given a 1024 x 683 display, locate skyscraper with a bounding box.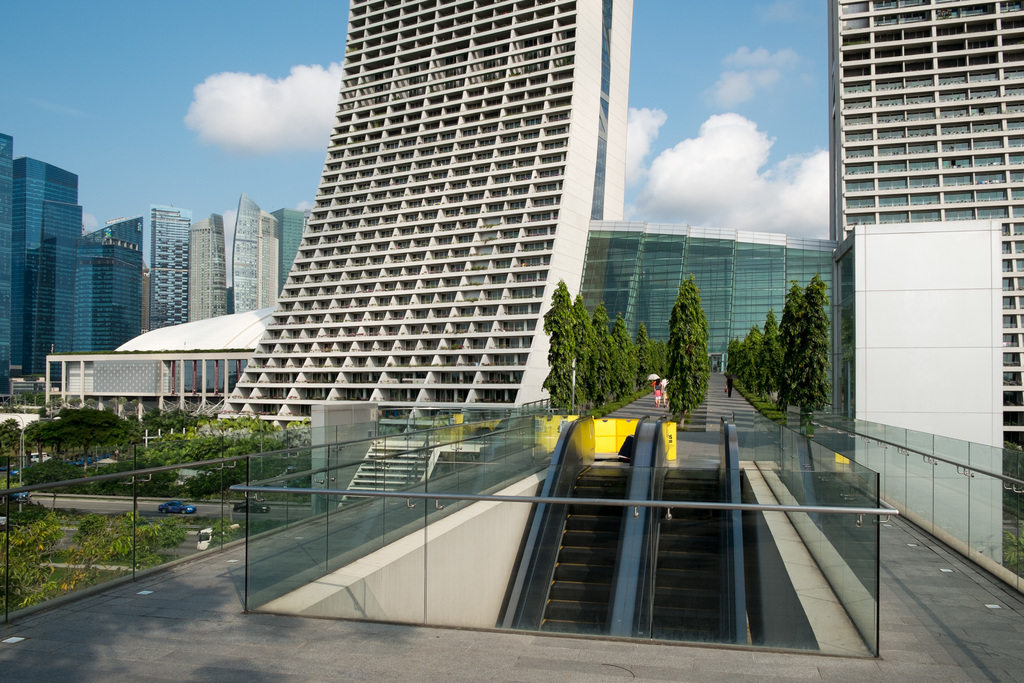
Located: x1=218, y1=0, x2=631, y2=439.
